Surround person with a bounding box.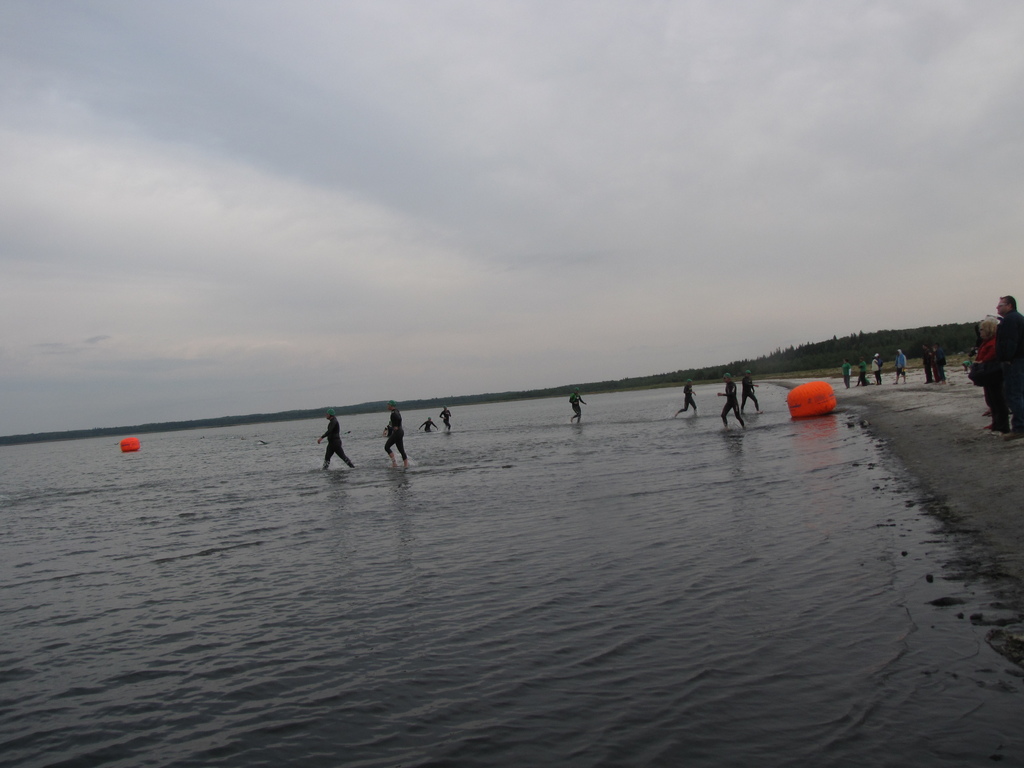
x1=675 y1=374 x2=695 y2=419.
